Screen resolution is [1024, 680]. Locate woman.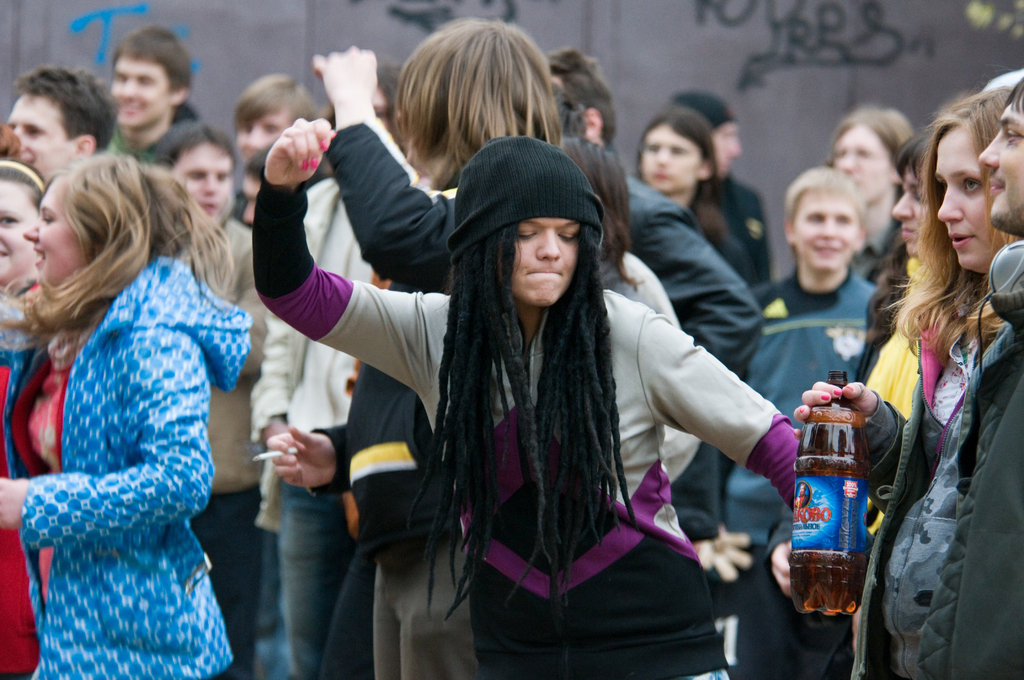
x1=793, y1=84, x2=1019, y2=679.
